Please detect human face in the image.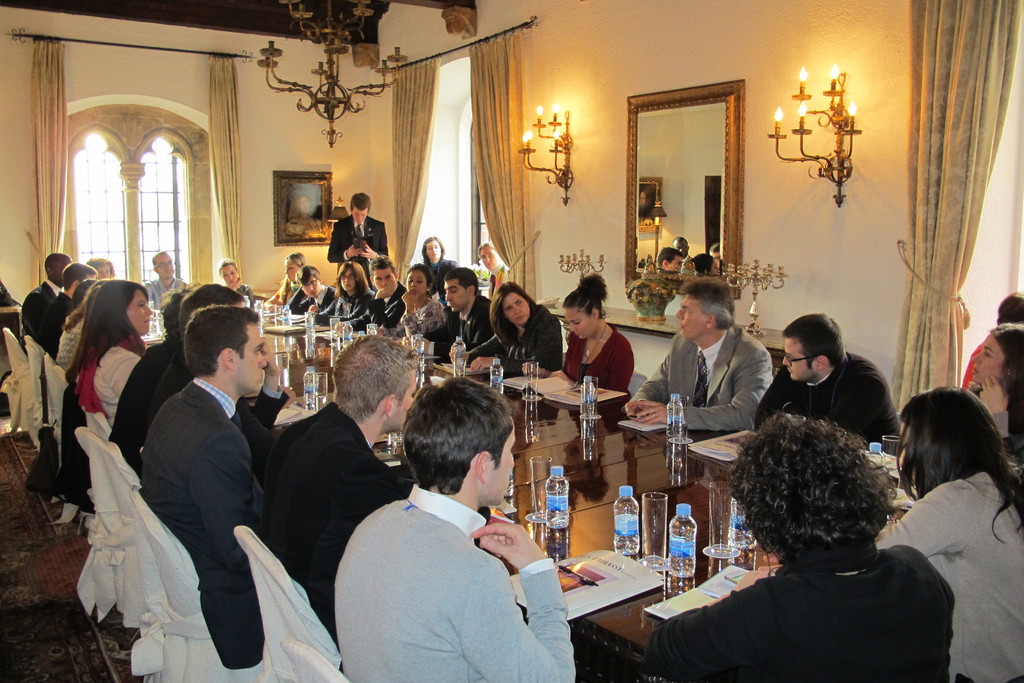
<box>442,279,467,312</box>.
